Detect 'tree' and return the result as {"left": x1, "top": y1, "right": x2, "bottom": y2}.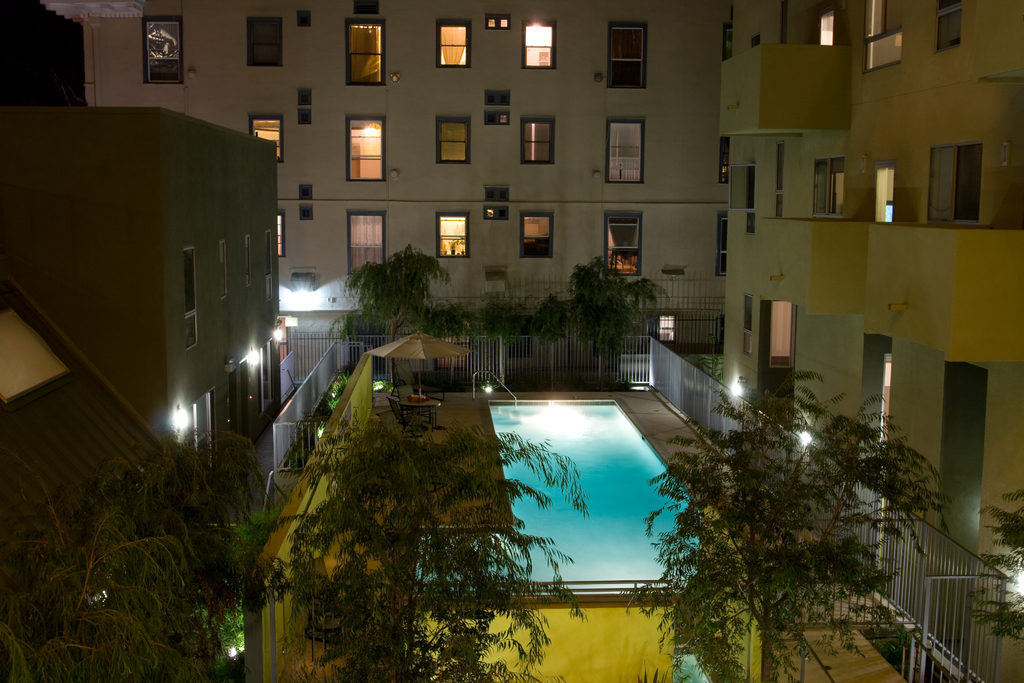
{"left": 960, "top": 482, "right": 1023, "bottom": 642}.
